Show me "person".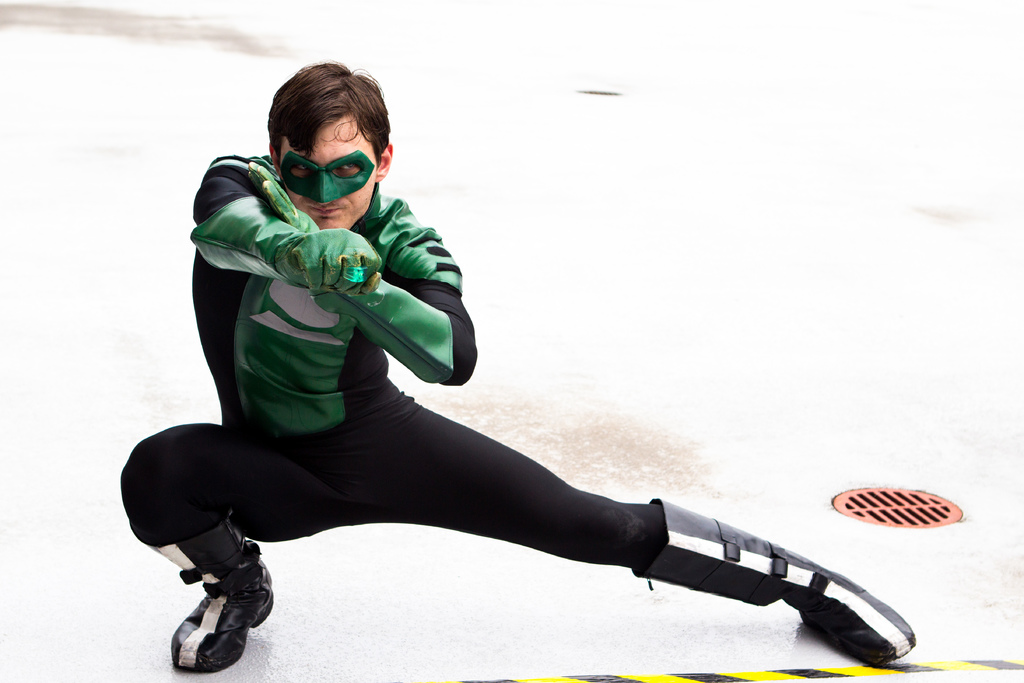
"person" is here: pyautogui.locateOnScreen(113, 142, 901, 681).
